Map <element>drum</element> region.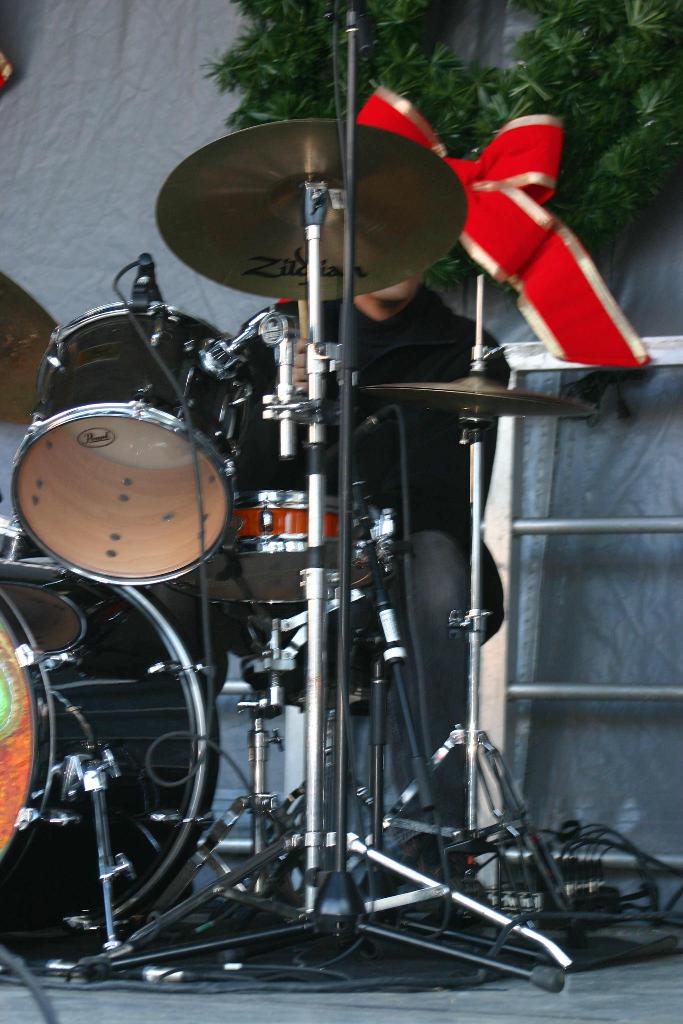
Mapped to BBox(0, 513, 38, 566).
